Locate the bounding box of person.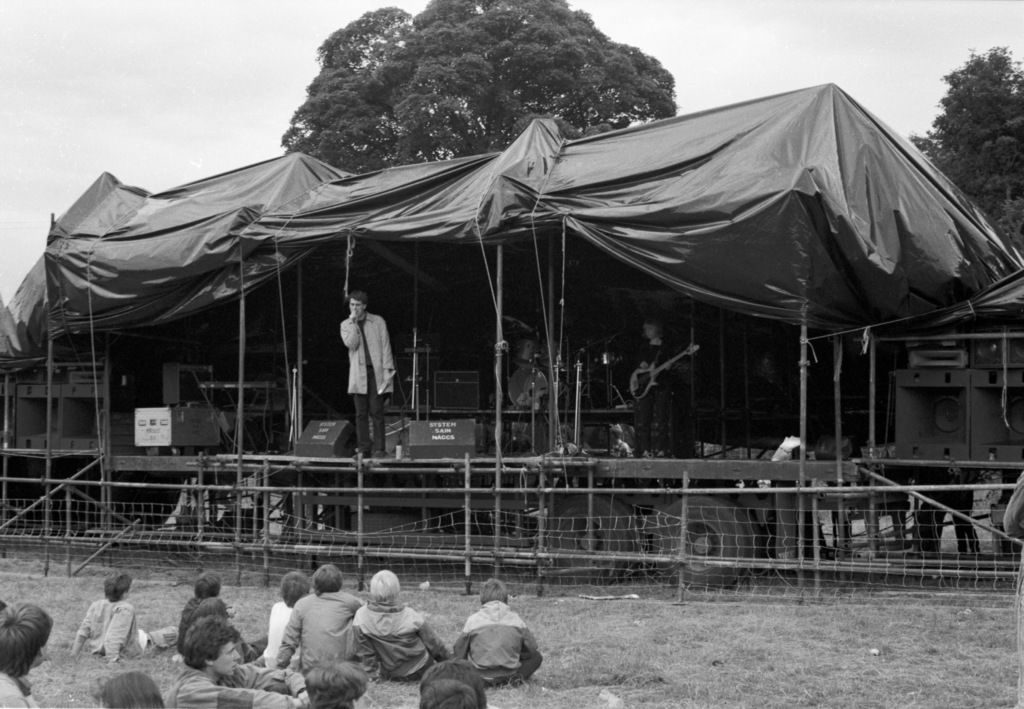
Bounding box: [left=355, top=568, right=449, bottom=674].
